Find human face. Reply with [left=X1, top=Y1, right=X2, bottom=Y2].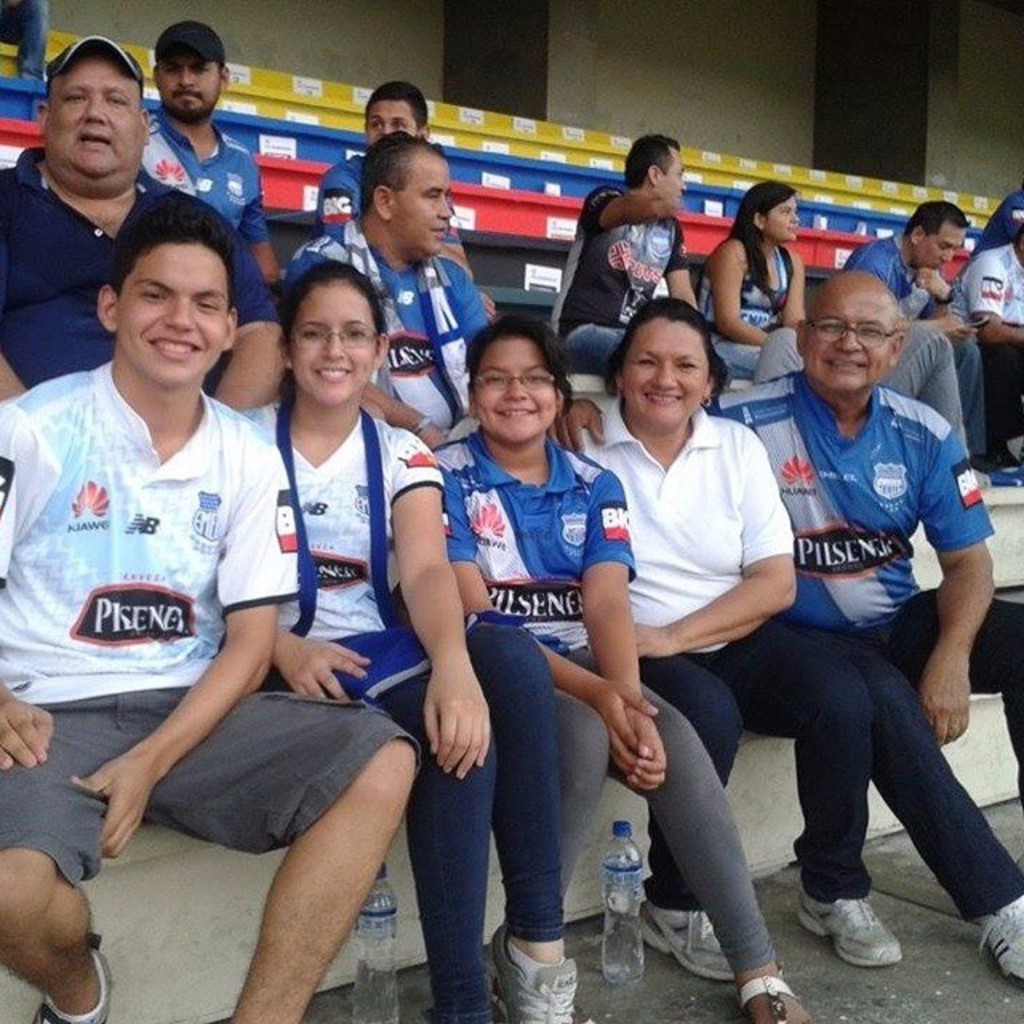
[left=662, top=141, right=698, bottom=203].
